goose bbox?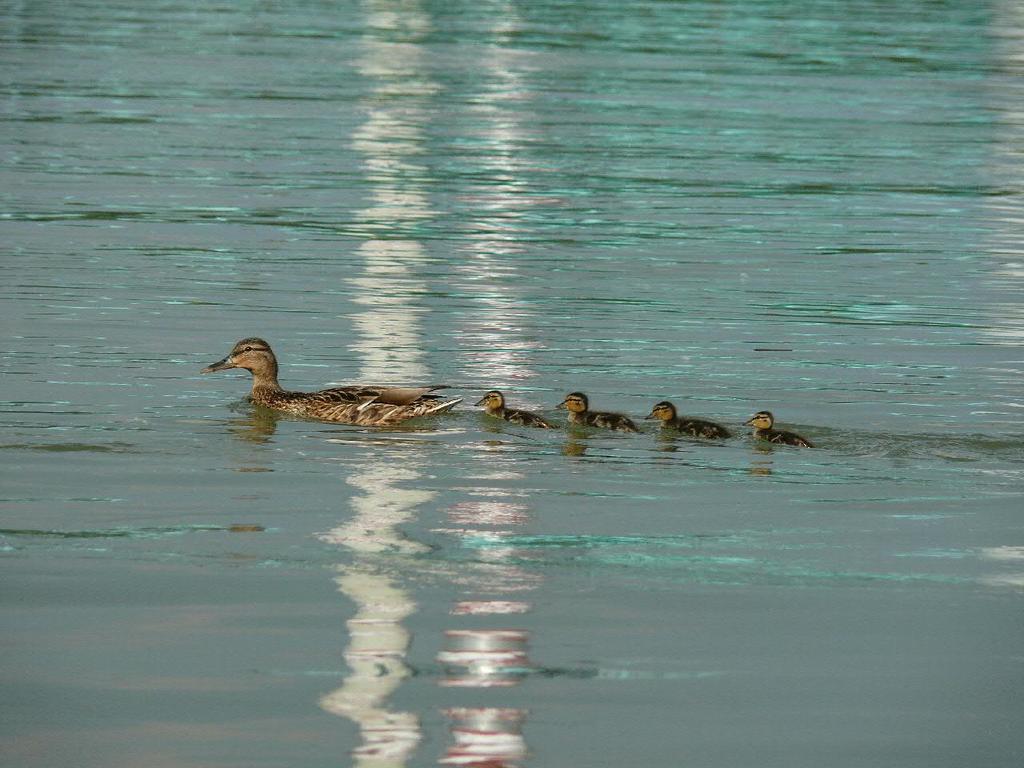
x1=477 y1=386 x2=550 y2=430
